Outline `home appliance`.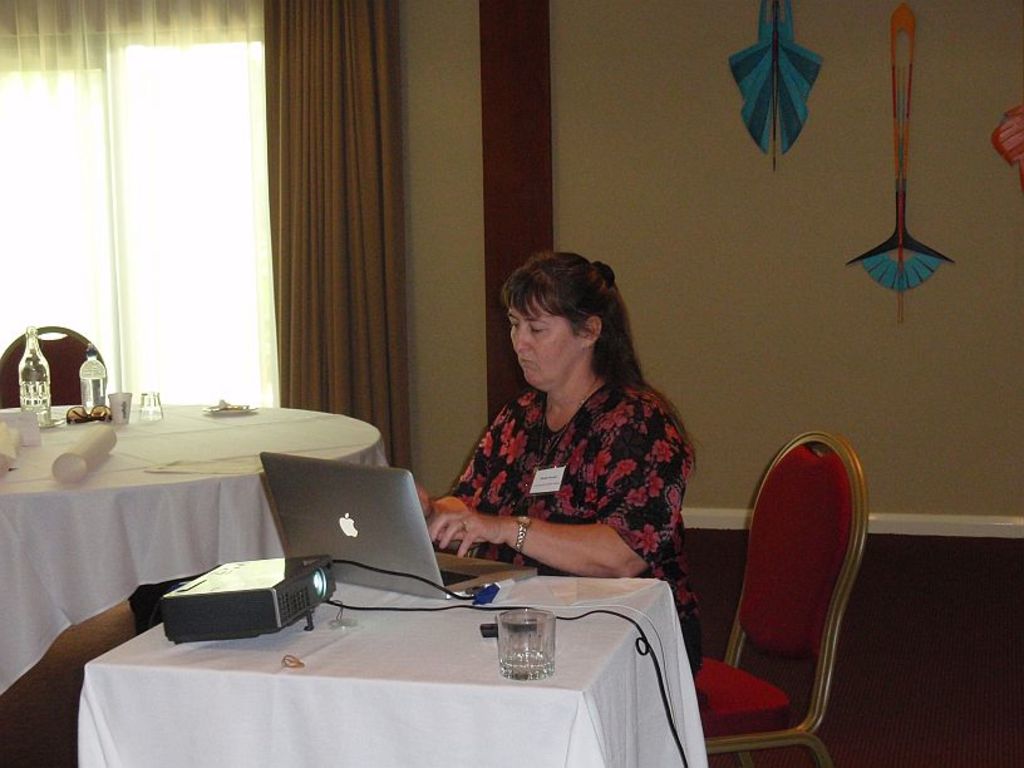
Outline: 259/448/540/599.
